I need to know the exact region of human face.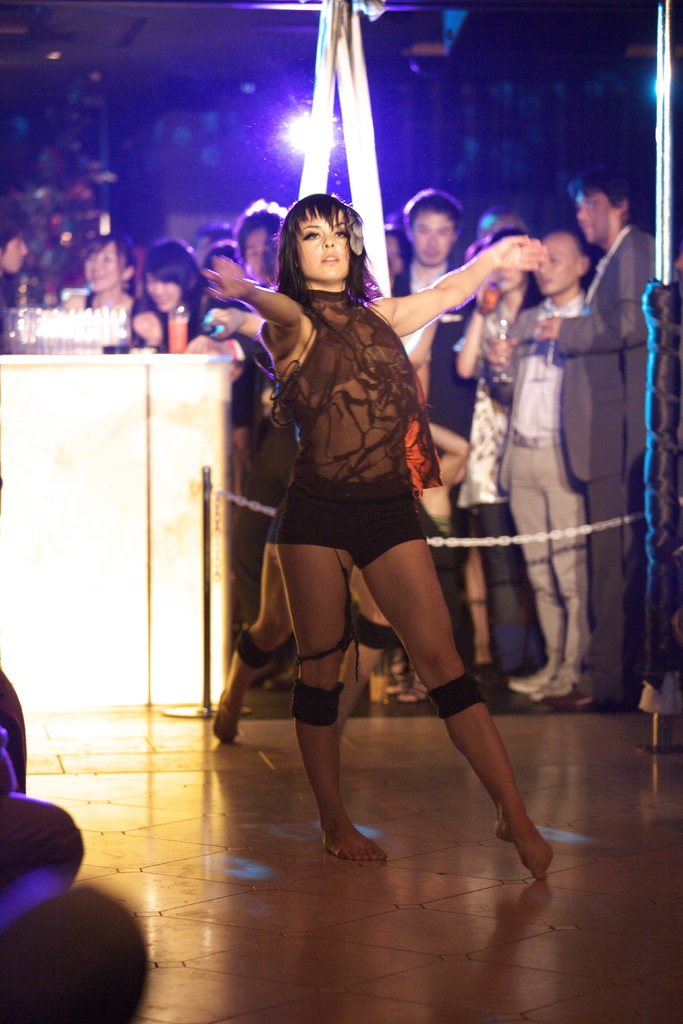
Region: box=[243, 221, 283, 286].
